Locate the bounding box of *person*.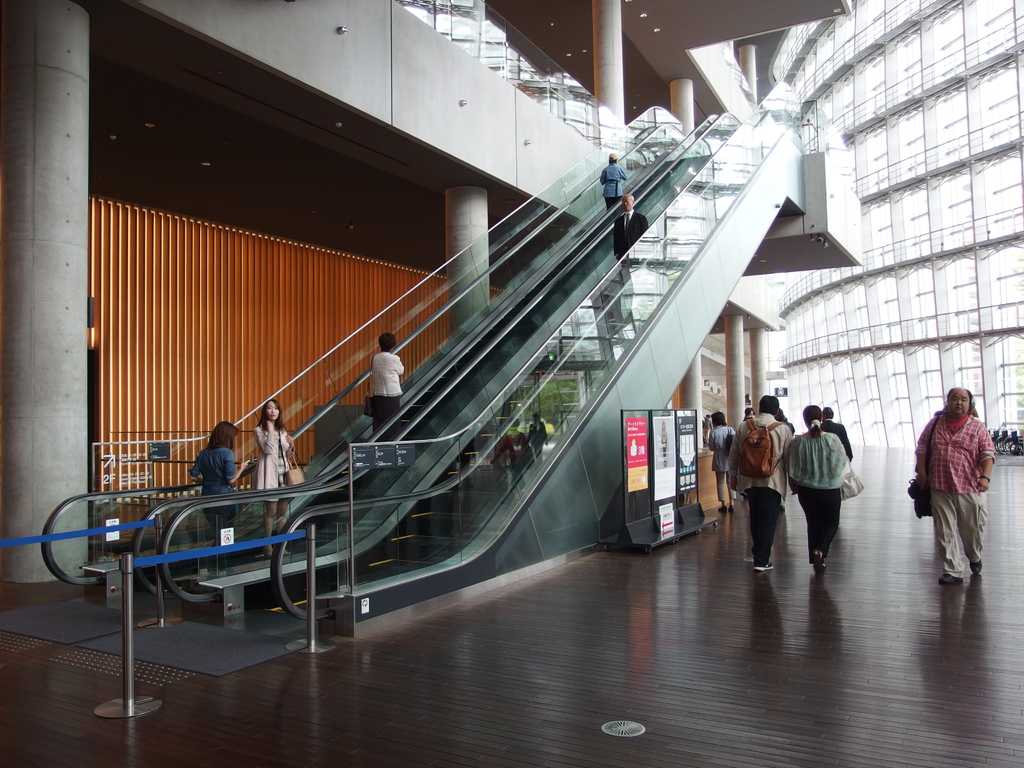
Bounding box: BBox(366, 333, 406, 435).
